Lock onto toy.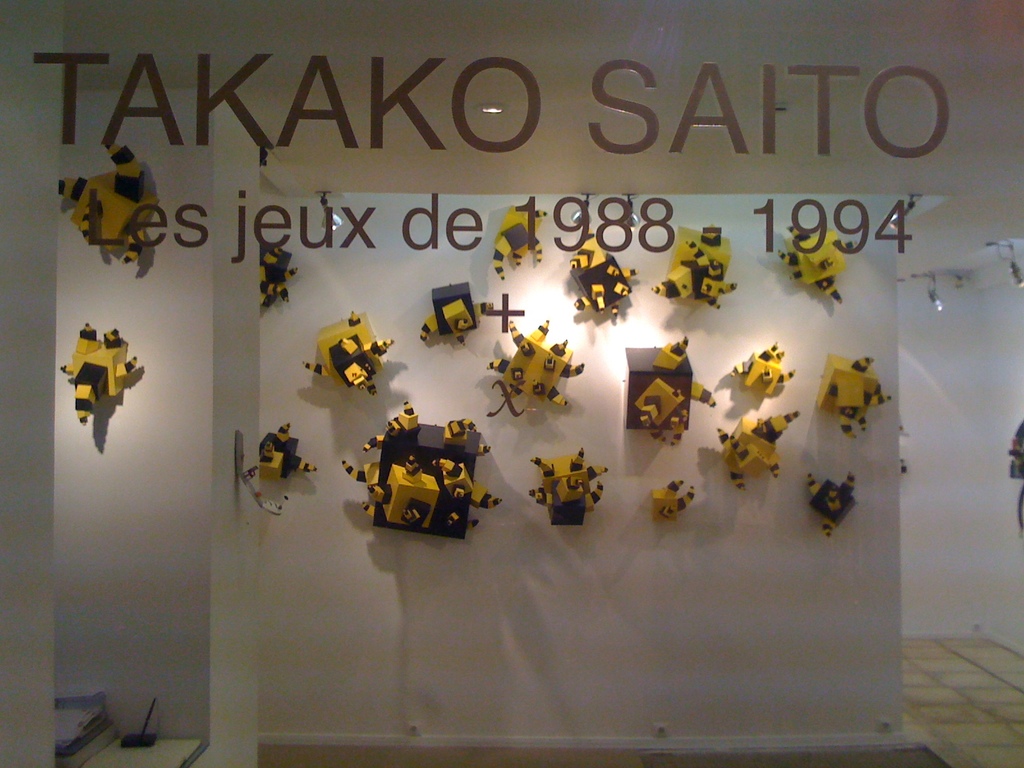
Locked: box=[652, 479, 692, 522].
